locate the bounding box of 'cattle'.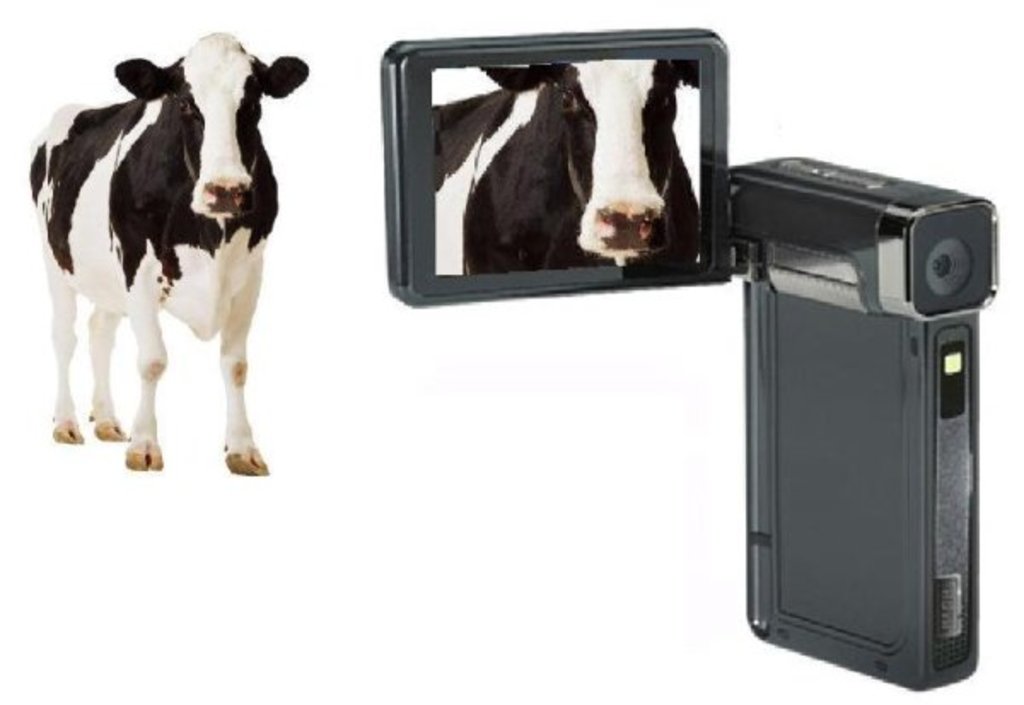
Bounding box: [20, 19, 300, 480].
